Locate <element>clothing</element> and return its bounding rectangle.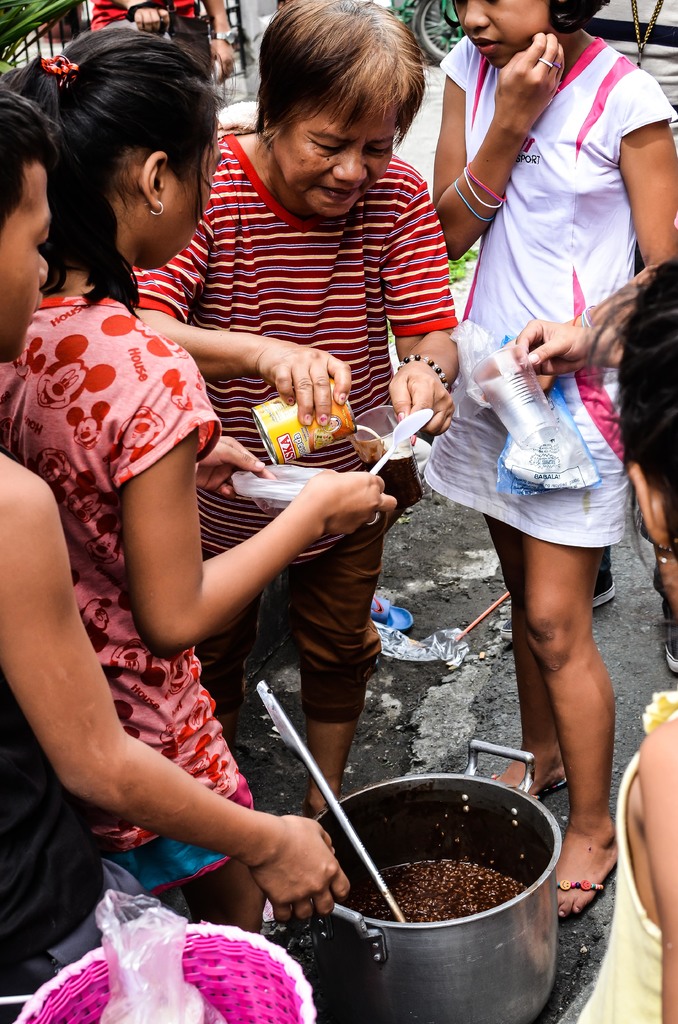
bbox=[439, 34, 643, 585].
